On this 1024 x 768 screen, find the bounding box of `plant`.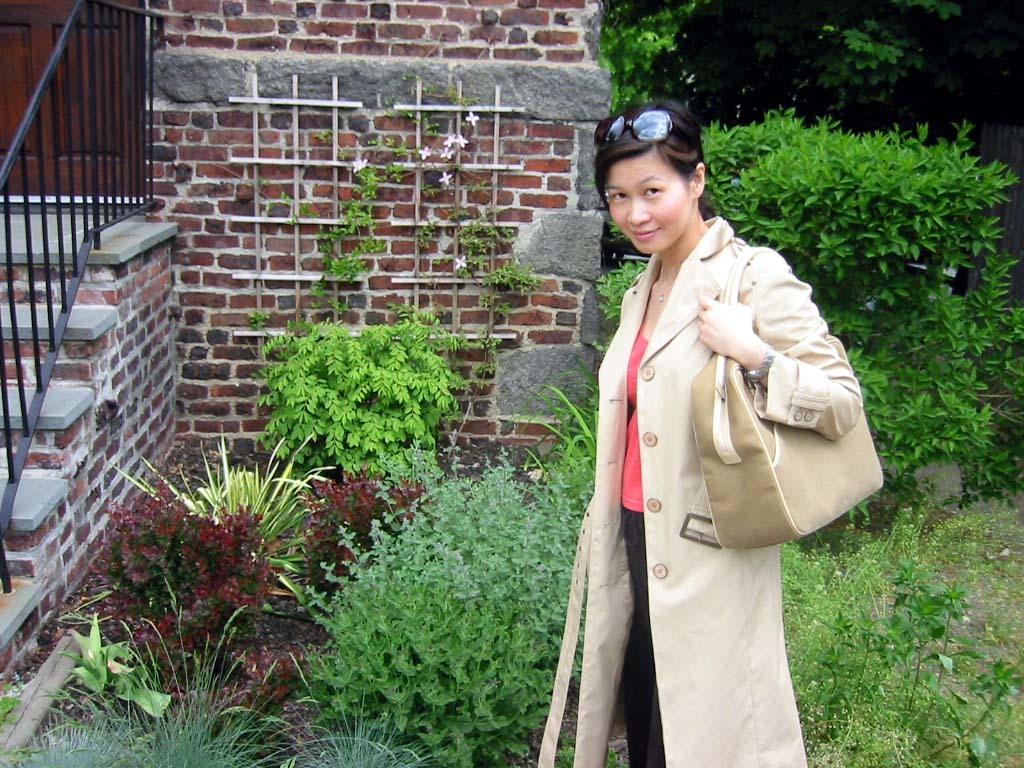
Bounding box: detection(498, 366, 622, 509).
